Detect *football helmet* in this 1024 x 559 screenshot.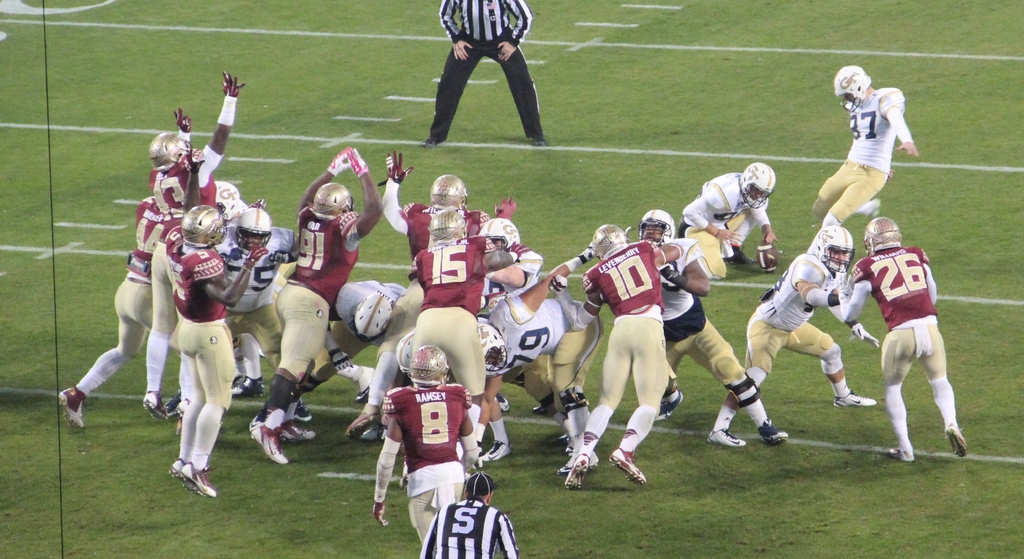
Detection: x1=862 y1=213 x2=901 y2=257.
